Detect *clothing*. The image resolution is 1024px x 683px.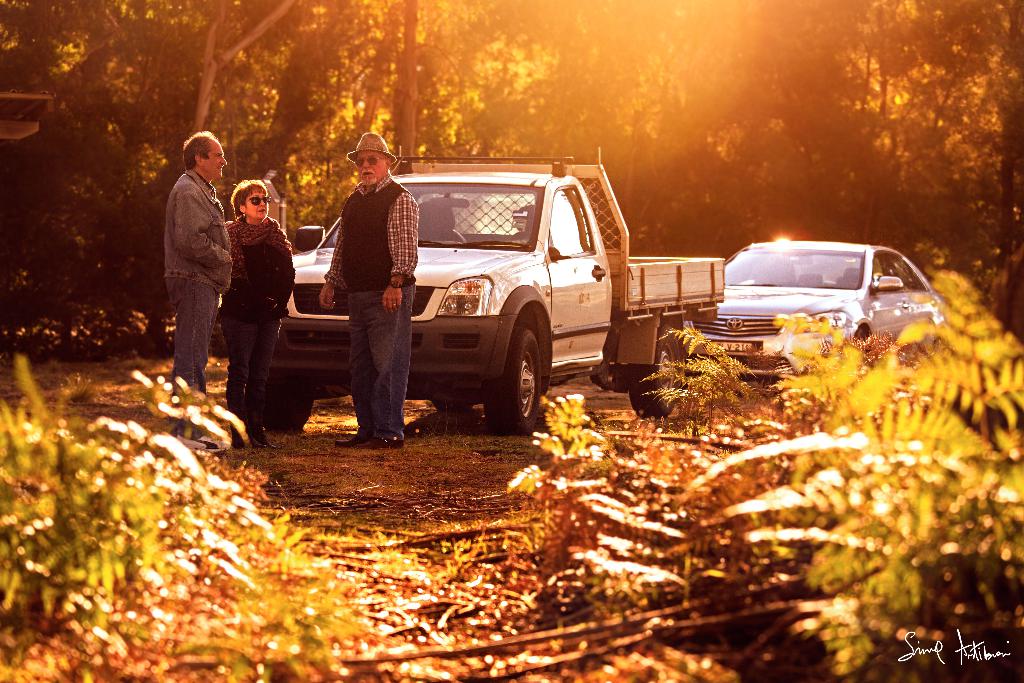
[left=320, top=175, right=422, bottom=290].
